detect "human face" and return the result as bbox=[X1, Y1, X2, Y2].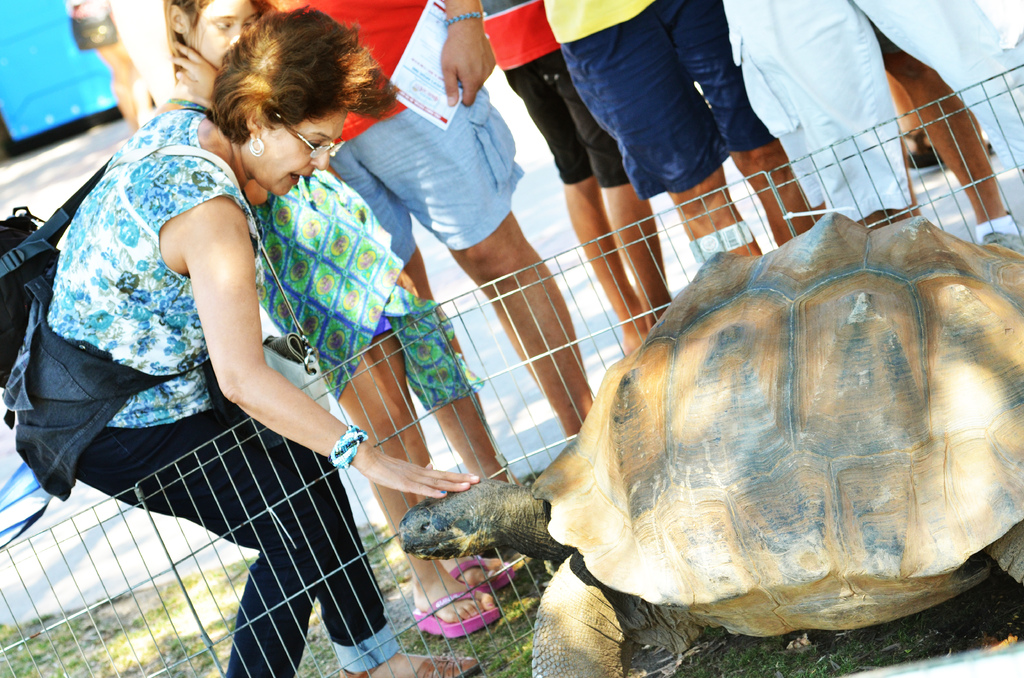
bbox=[261, 114, 344, 197].
